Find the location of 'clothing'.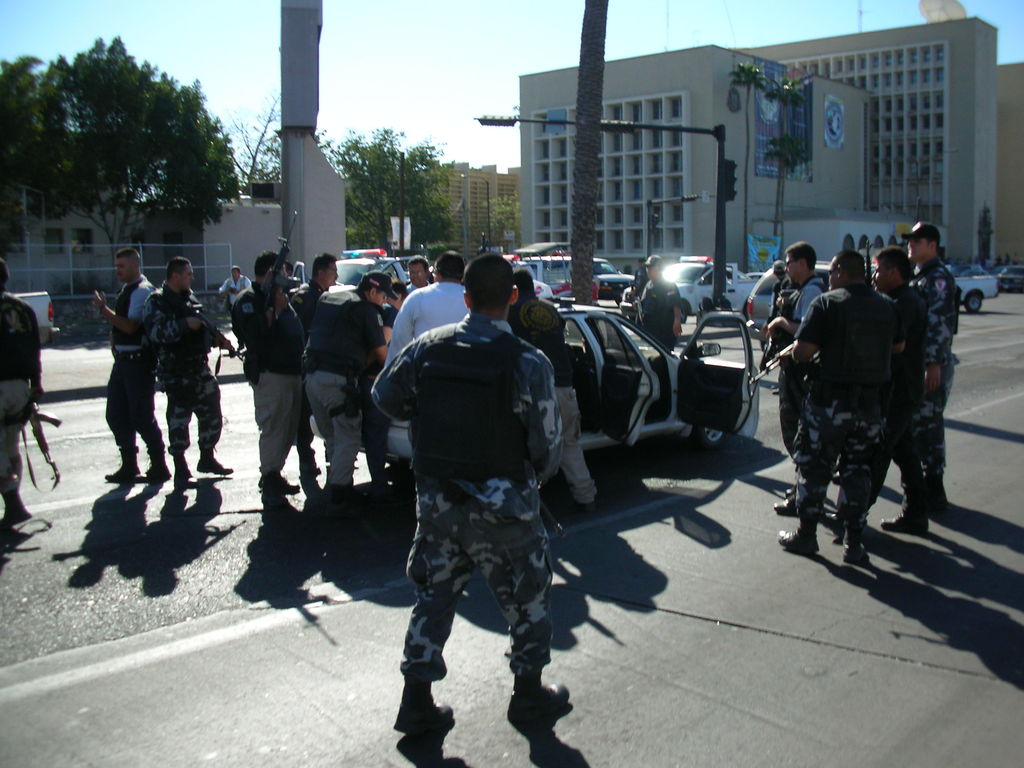
Location: 505:289:595:486.
